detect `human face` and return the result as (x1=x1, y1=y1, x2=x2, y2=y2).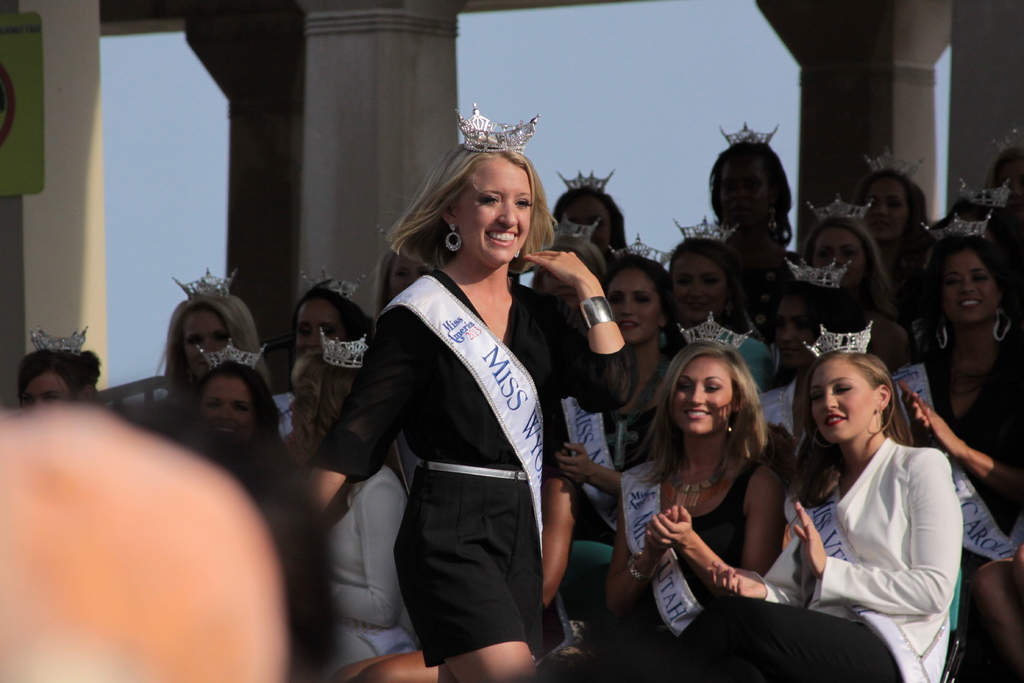
(x1=716, y1=157, x2=769, y2=219).
